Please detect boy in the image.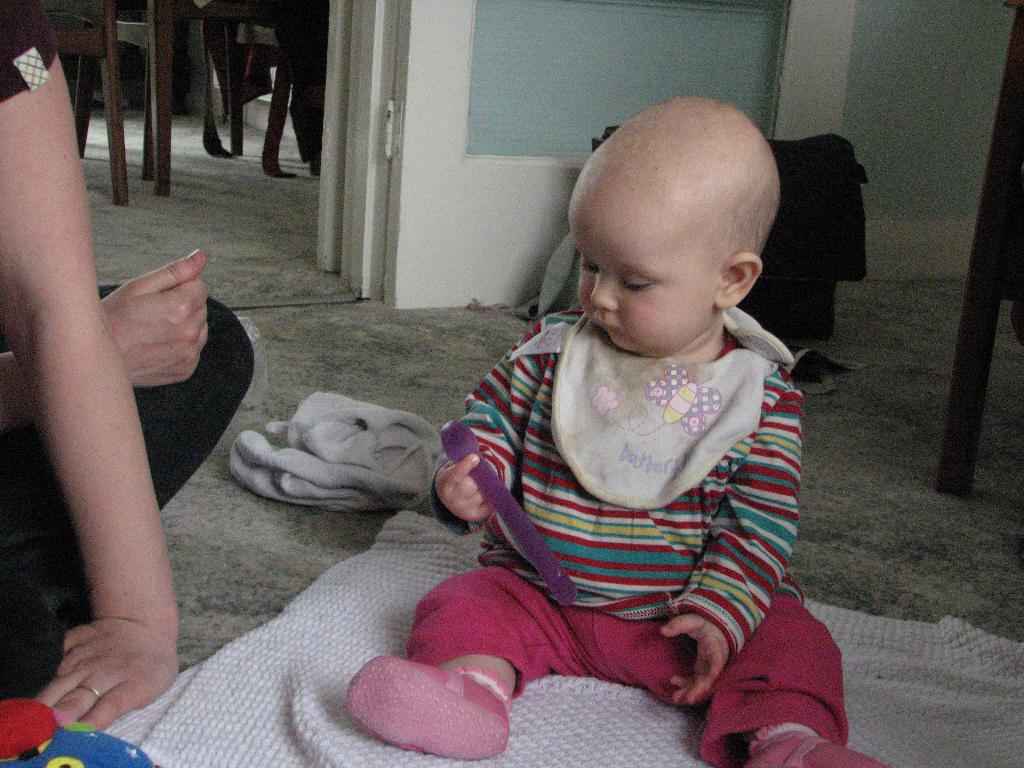
rect(401, 89, 811, 740).
